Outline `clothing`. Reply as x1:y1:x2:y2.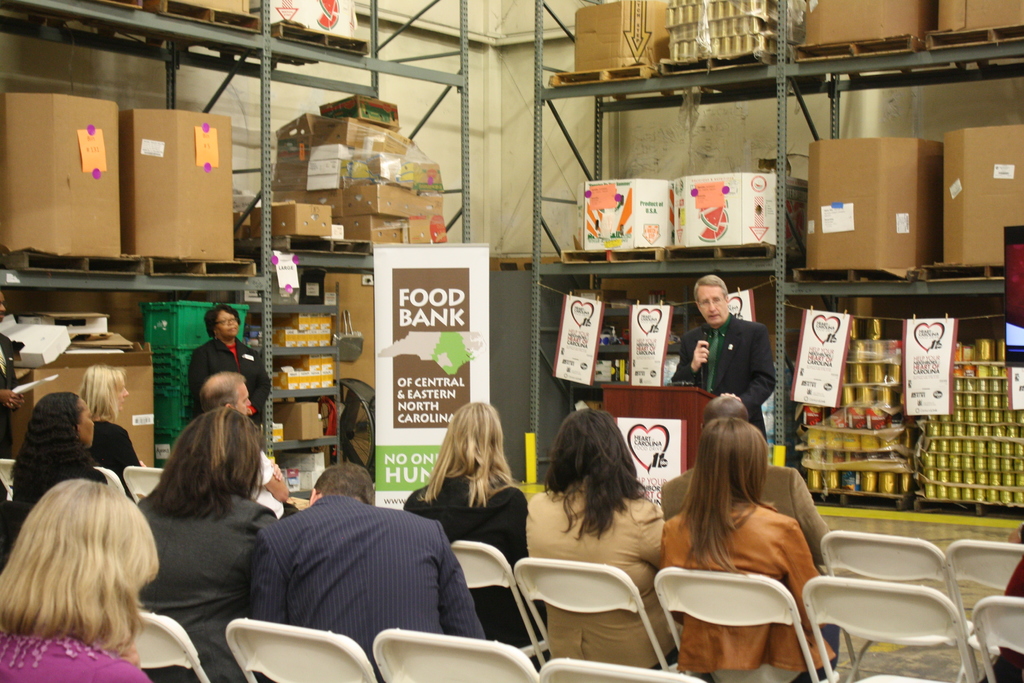
658:452:835:578.
